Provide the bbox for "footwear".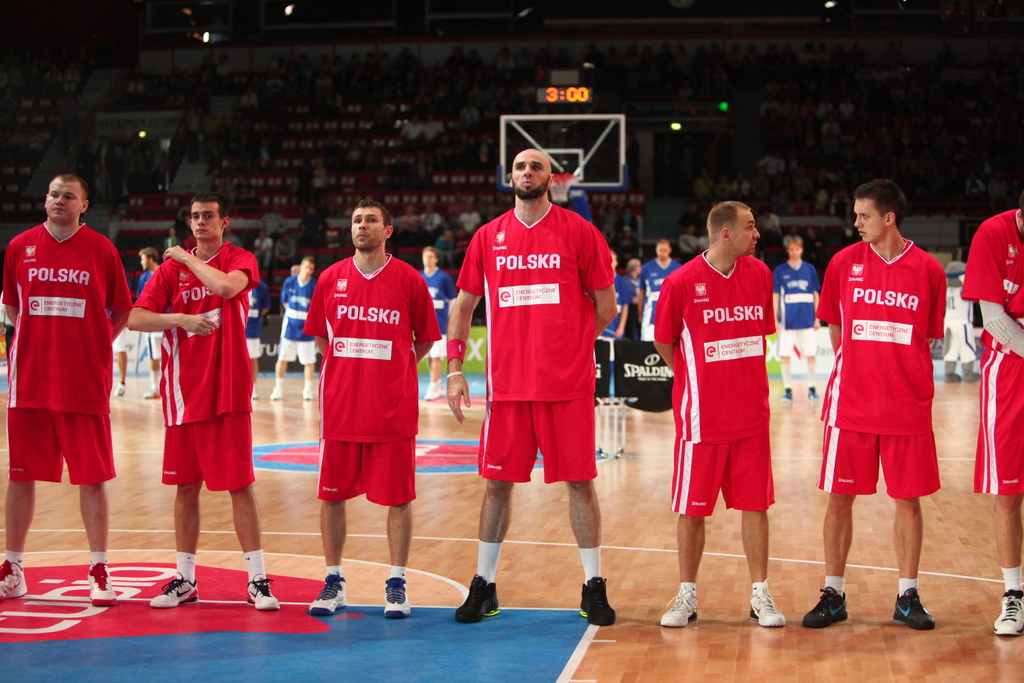
<box>242,577,278,617</box>.
